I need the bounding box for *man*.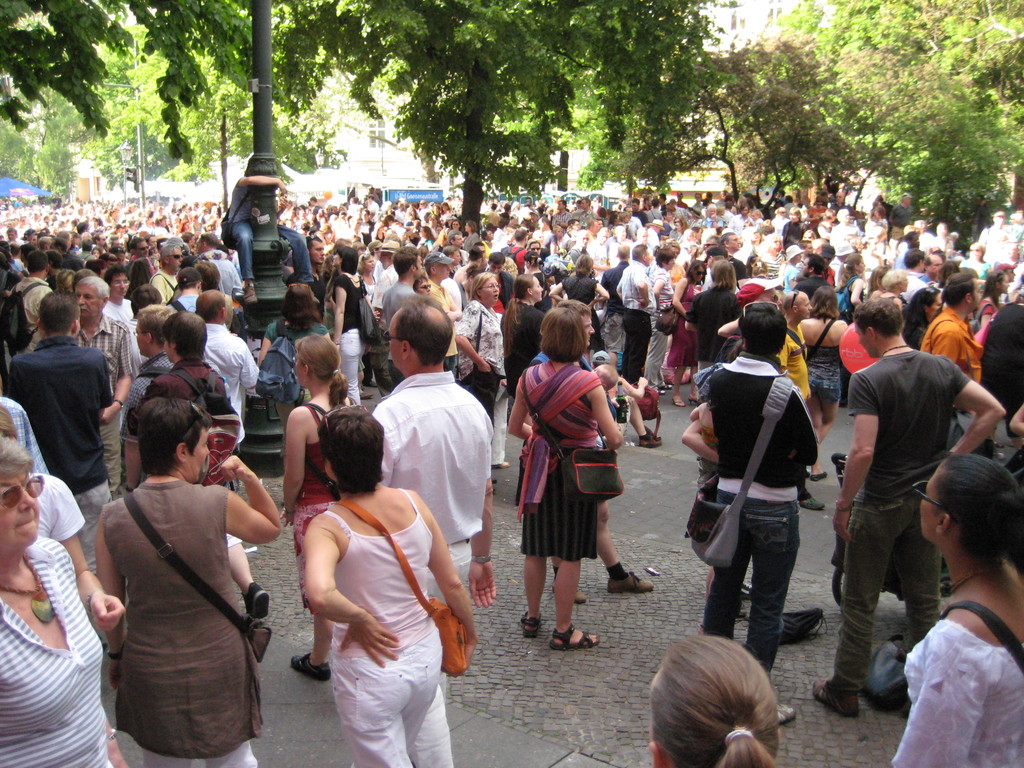
Here it is: BBox(149, 243, 184, 299).
